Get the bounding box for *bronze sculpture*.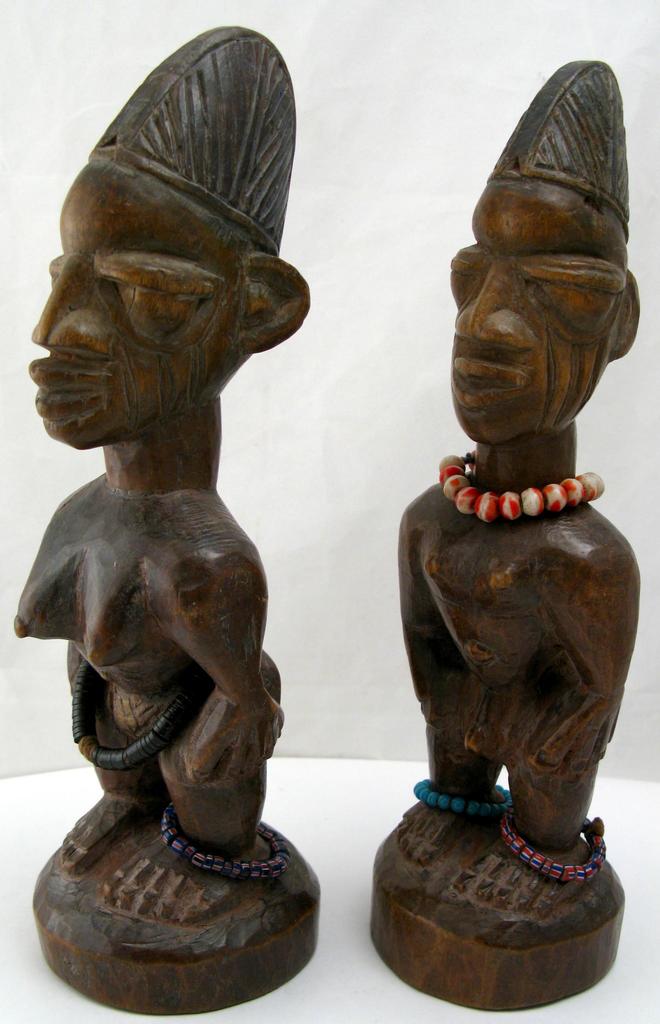
x1=369, y1=64, x2=640, y2=1014.
